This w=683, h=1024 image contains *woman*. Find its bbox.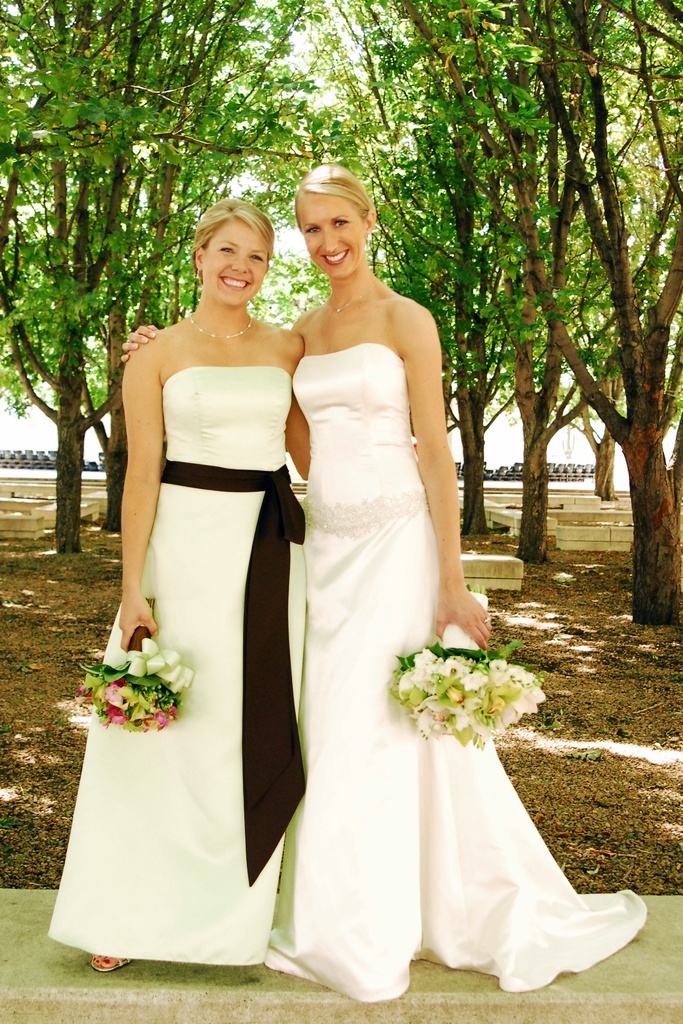
[113,165,647,1001].
